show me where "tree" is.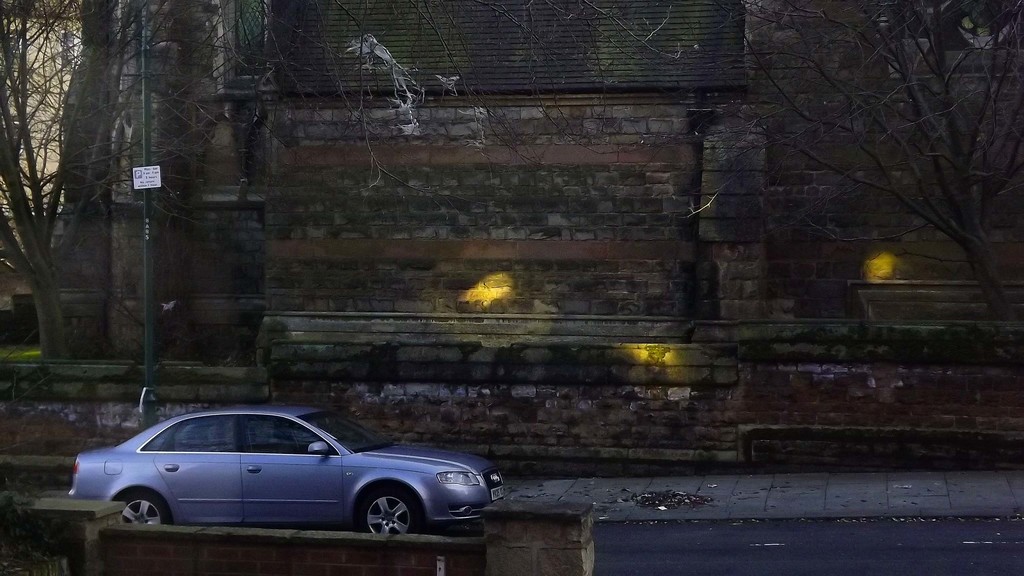
"tree" is at <bbox>0, 0, 695, 364</bbox>.
